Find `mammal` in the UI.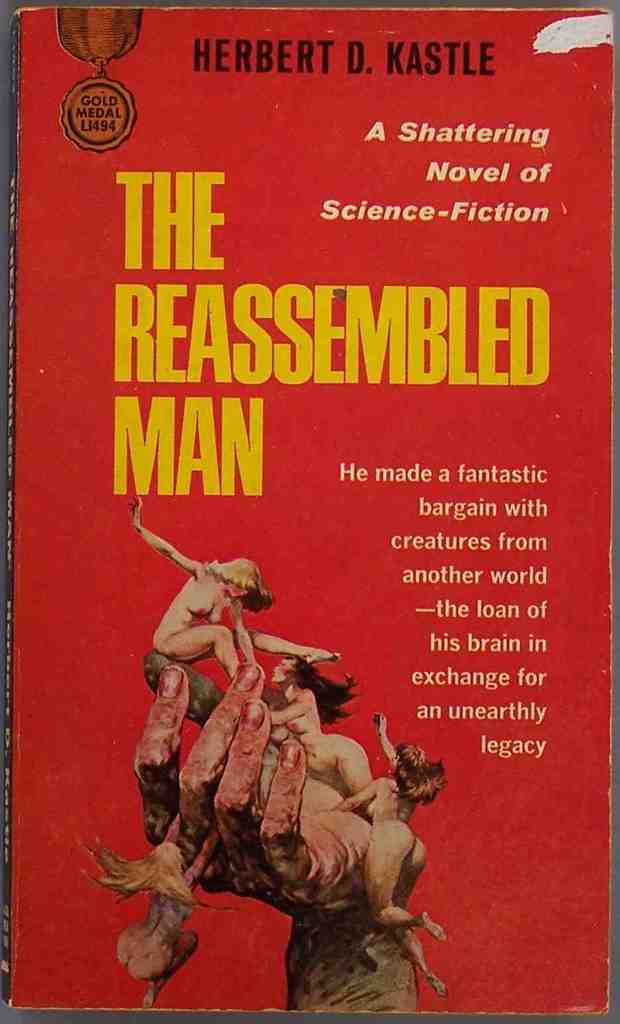
UI element at <region>80, 841, 234, 1004</region>.
